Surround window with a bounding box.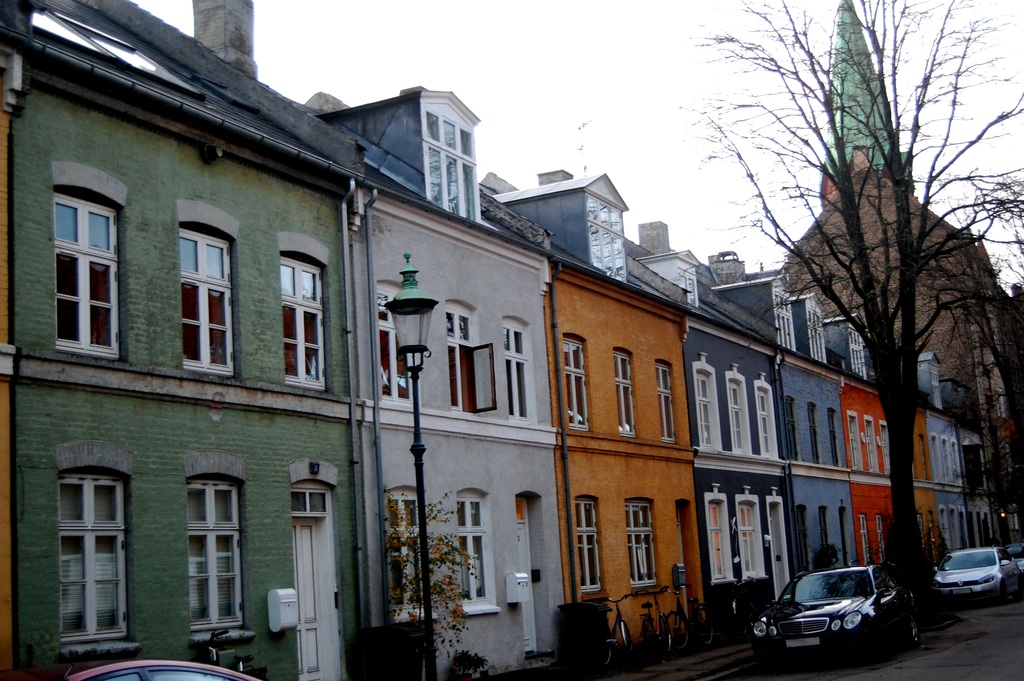
696:374:712:450.
